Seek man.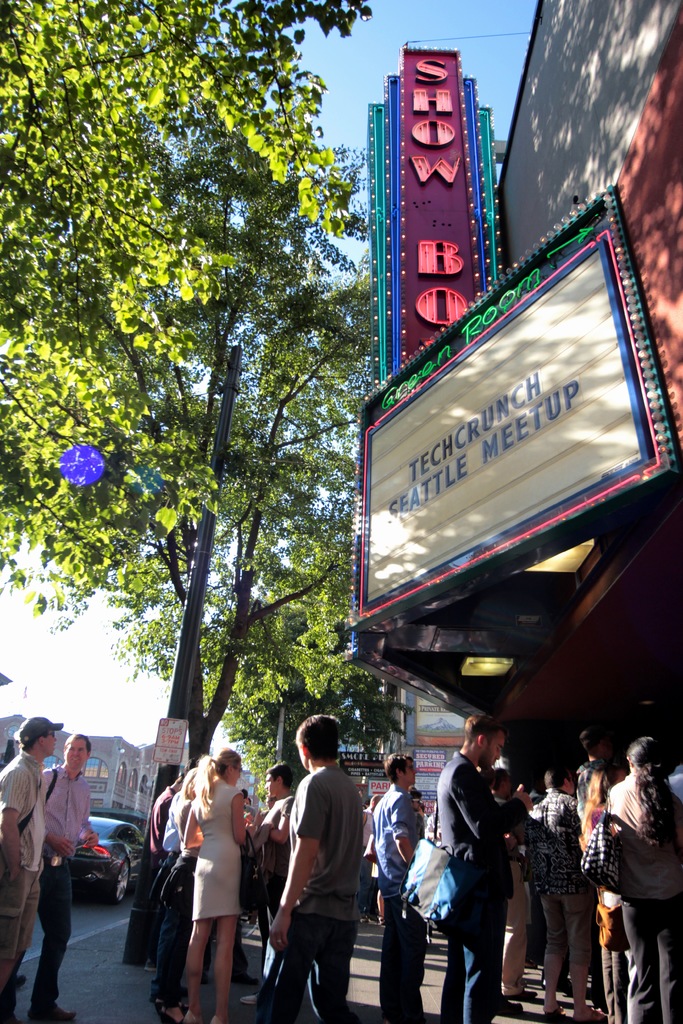
20, 733, 108, 1023.
